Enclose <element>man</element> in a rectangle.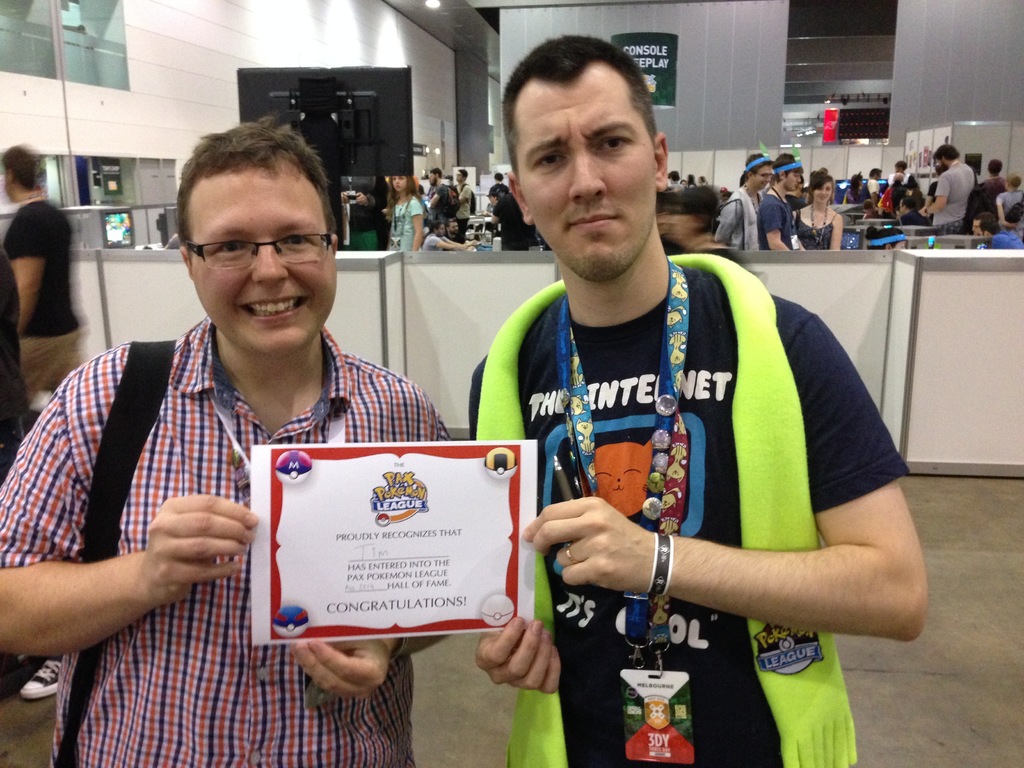
{"left": 444, "top": 218, "right": 469, "bottom": 238}.
